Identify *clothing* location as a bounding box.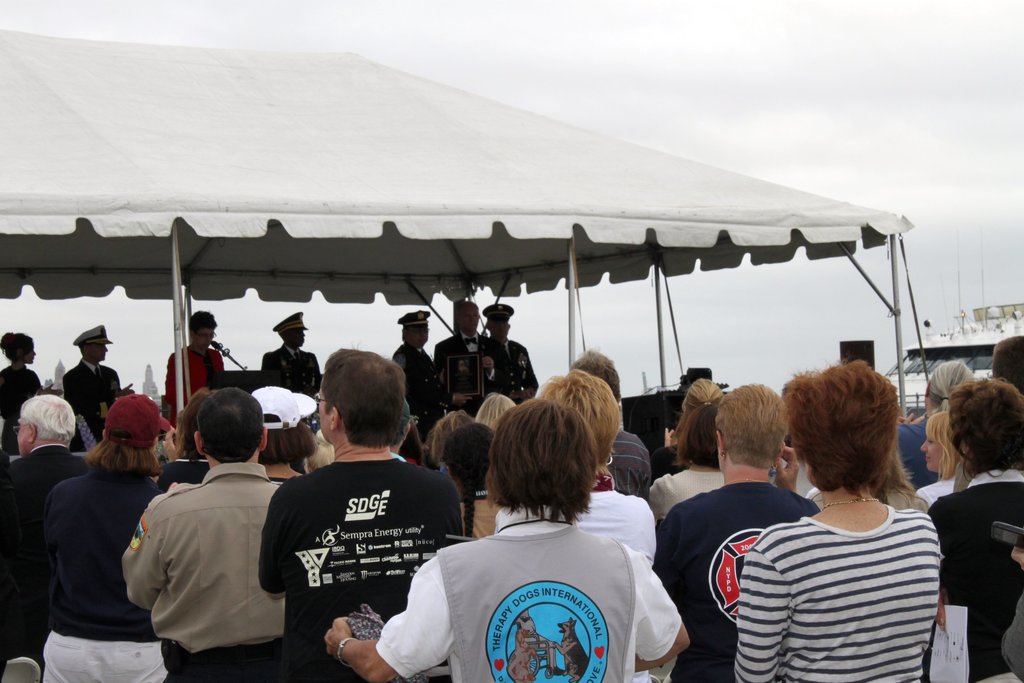
<bbox>886, 407, 941, 481</bbox>.
